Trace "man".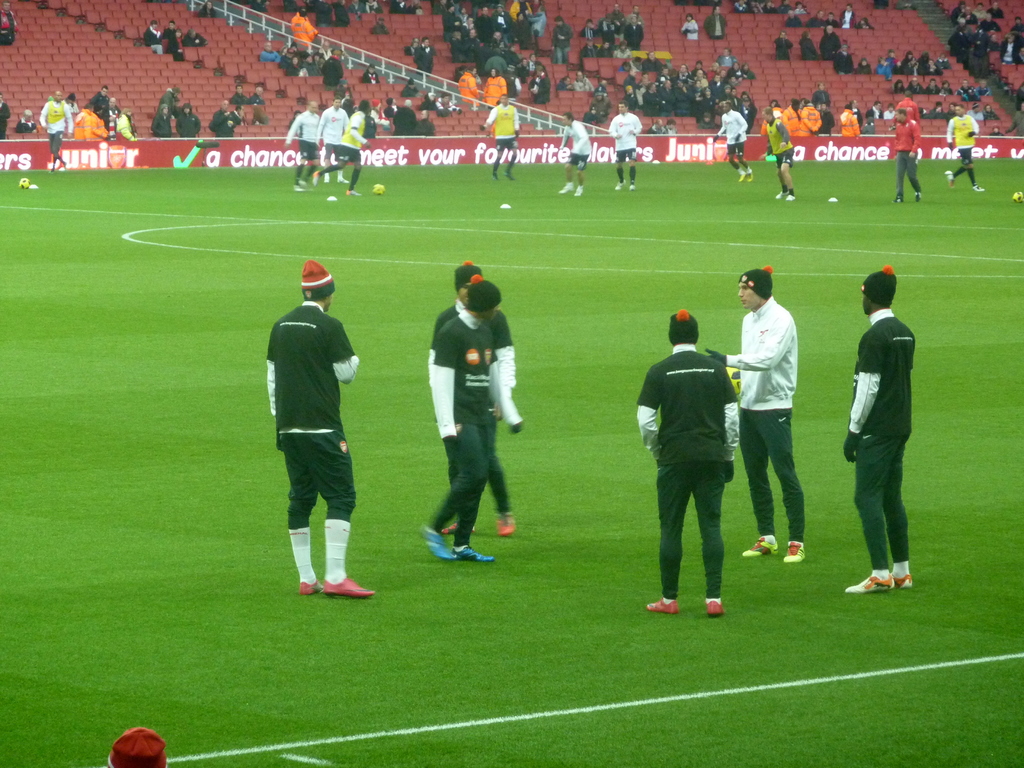
Traced to bbox=(429, 262, 529, 543).
